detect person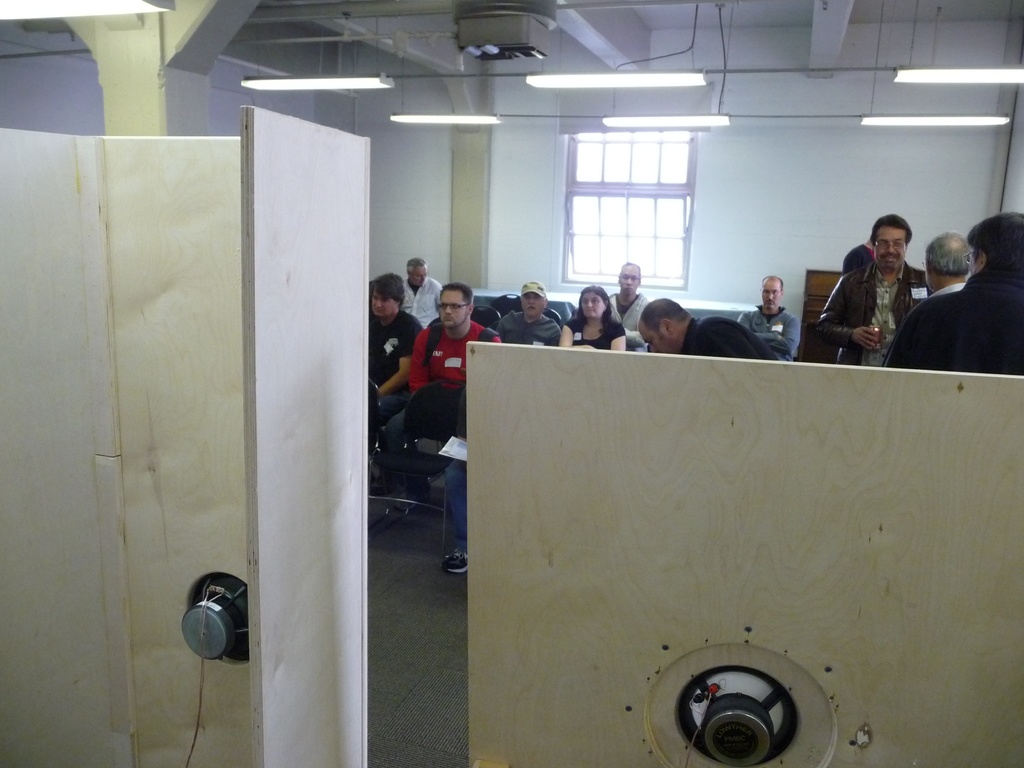
left=911, top=226, right=972, bottom=308
